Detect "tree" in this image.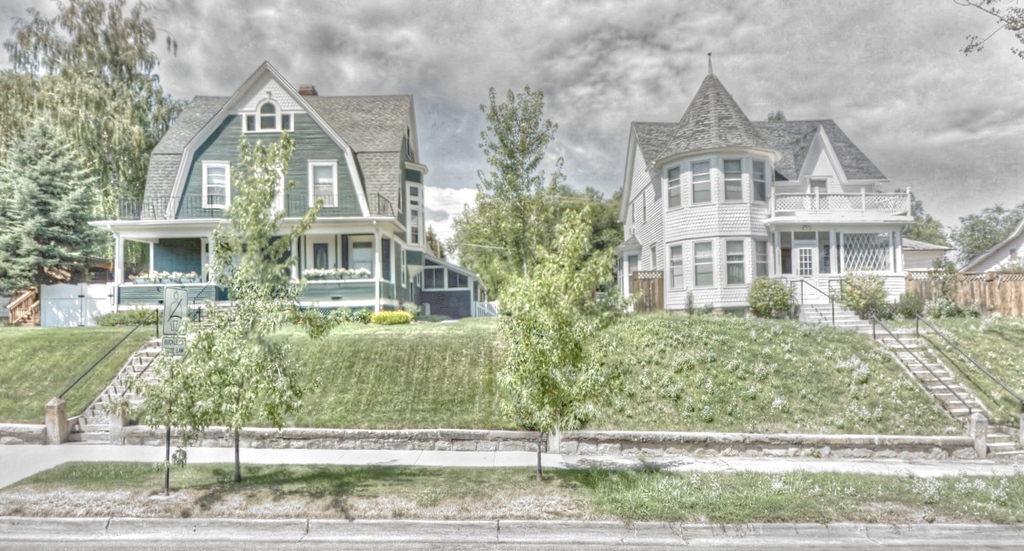
Detection: crop(202, 128, 334, 345).
